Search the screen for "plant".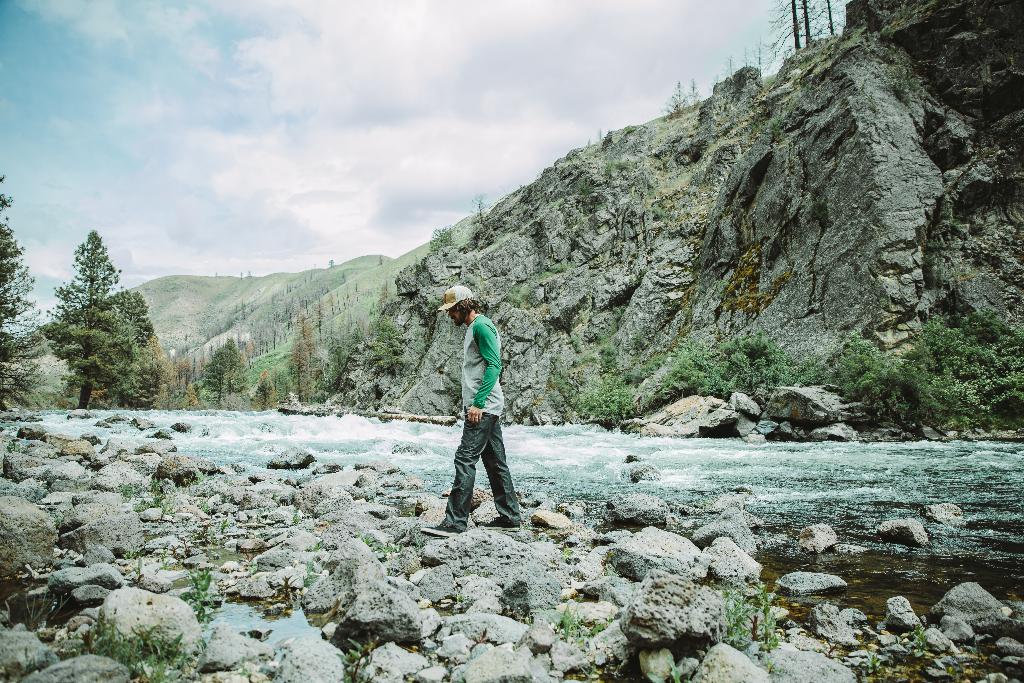
Found at bbox=(255, 514, 264, 525).
